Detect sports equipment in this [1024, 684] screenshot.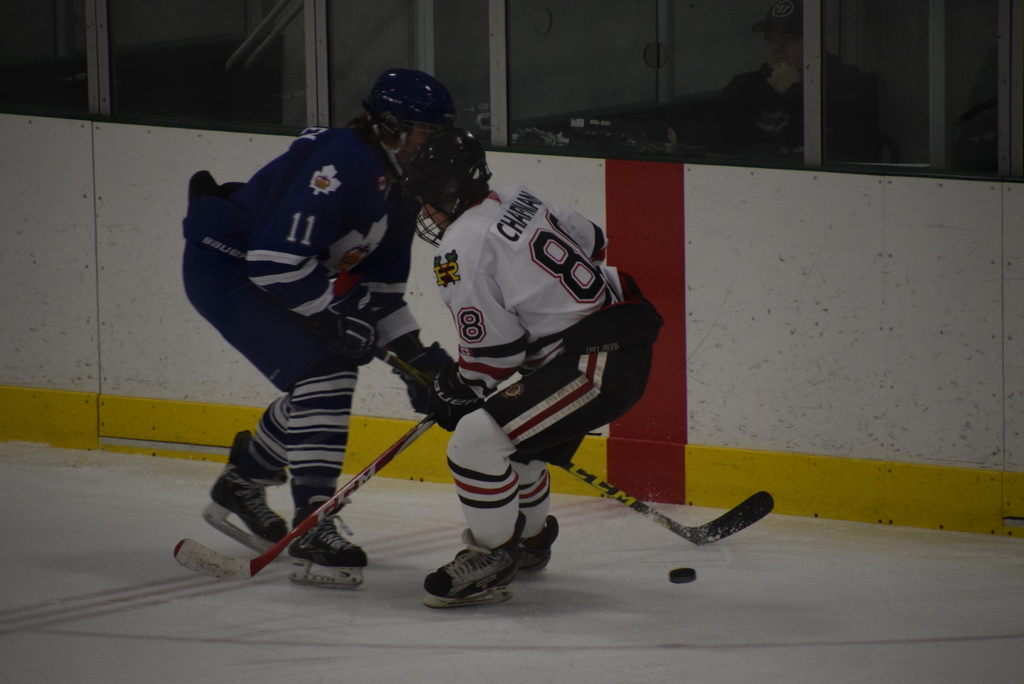
Detection: 554,455,773,546.
